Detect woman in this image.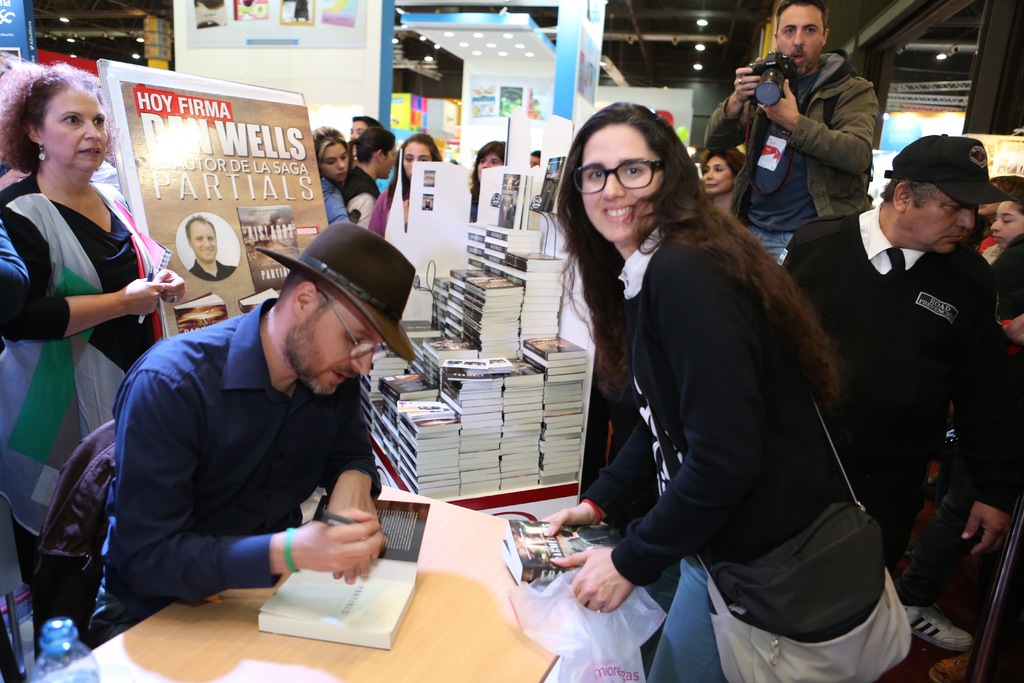
Detection: box=[0, 68, 191, 664].
